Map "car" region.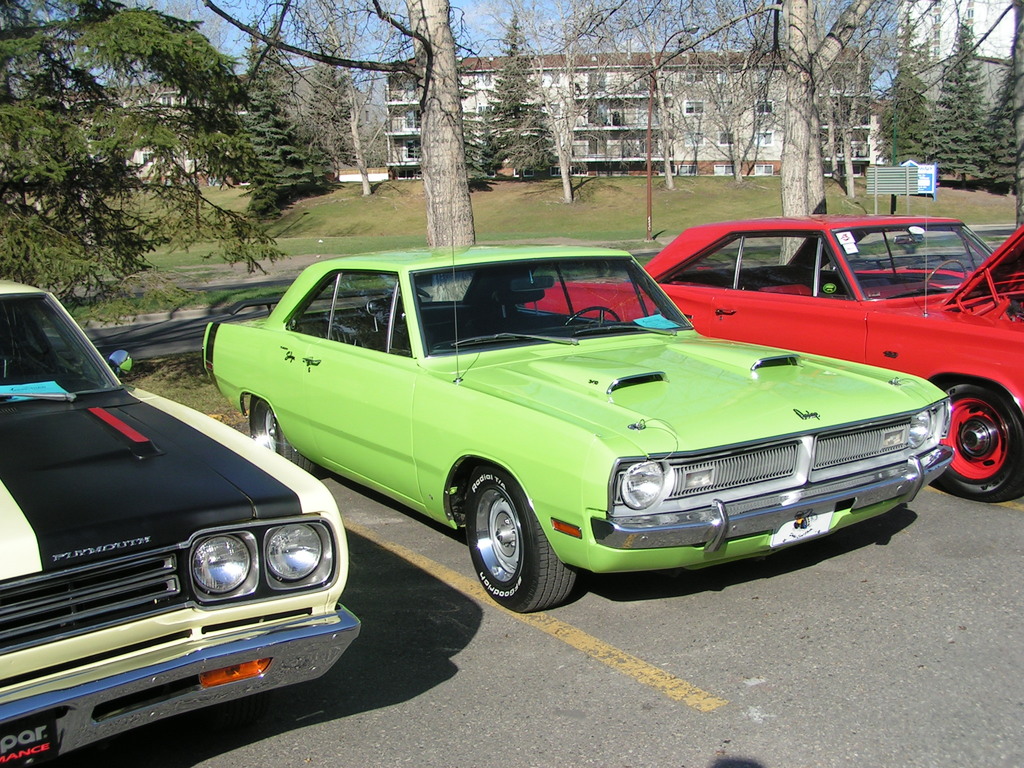
Mapped to <box>0,276,365,767</box>.
